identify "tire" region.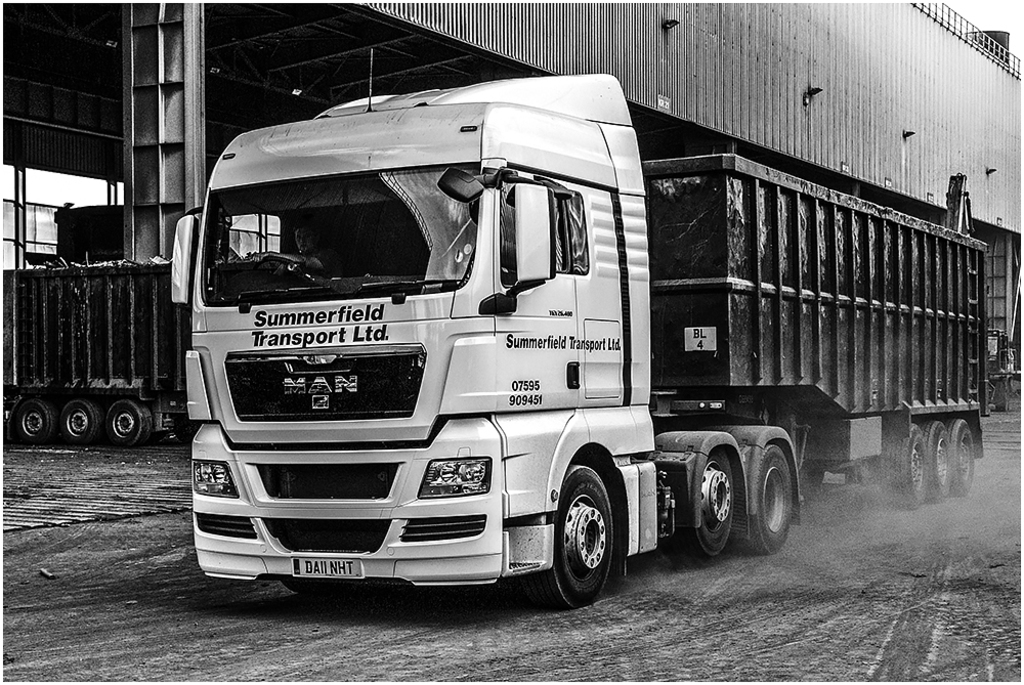
Region: detection(689, 447, 734, 556).
